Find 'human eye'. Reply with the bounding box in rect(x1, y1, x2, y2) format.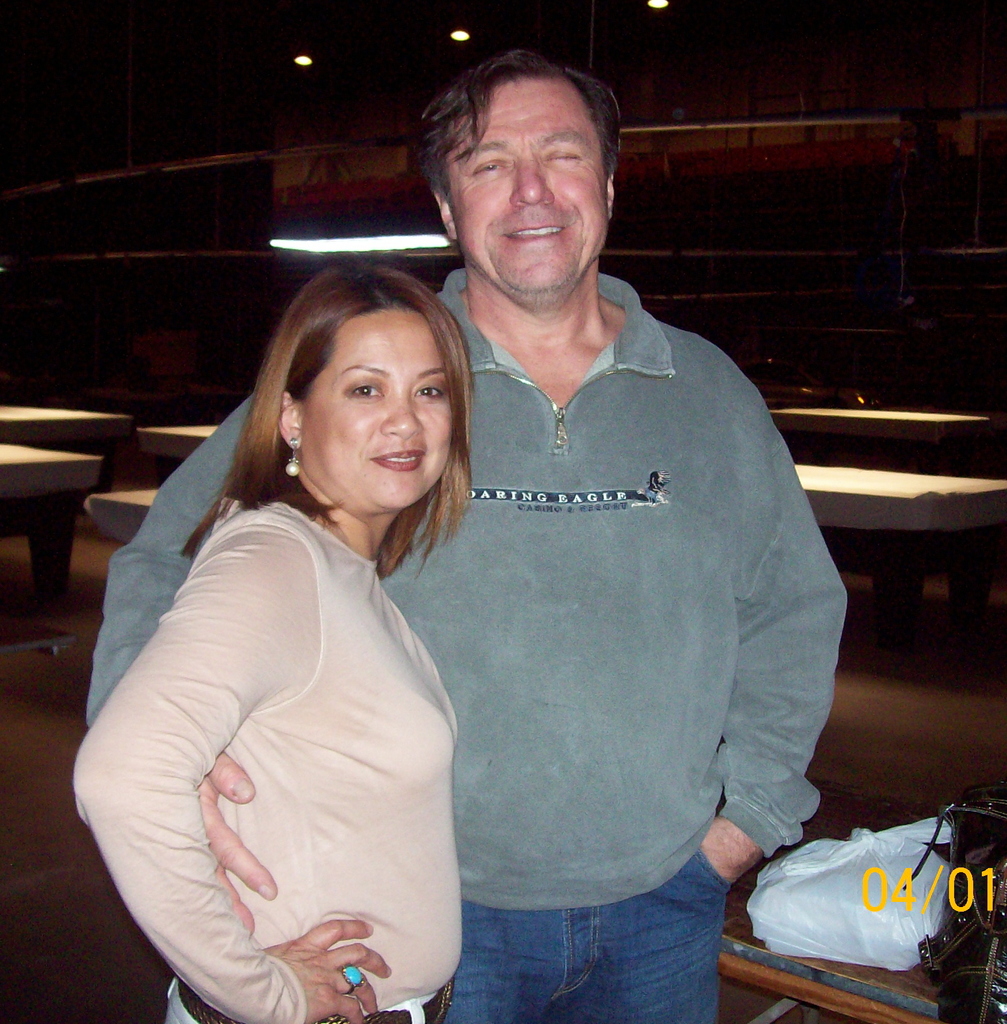
rect(348, 377, 384, 401).
